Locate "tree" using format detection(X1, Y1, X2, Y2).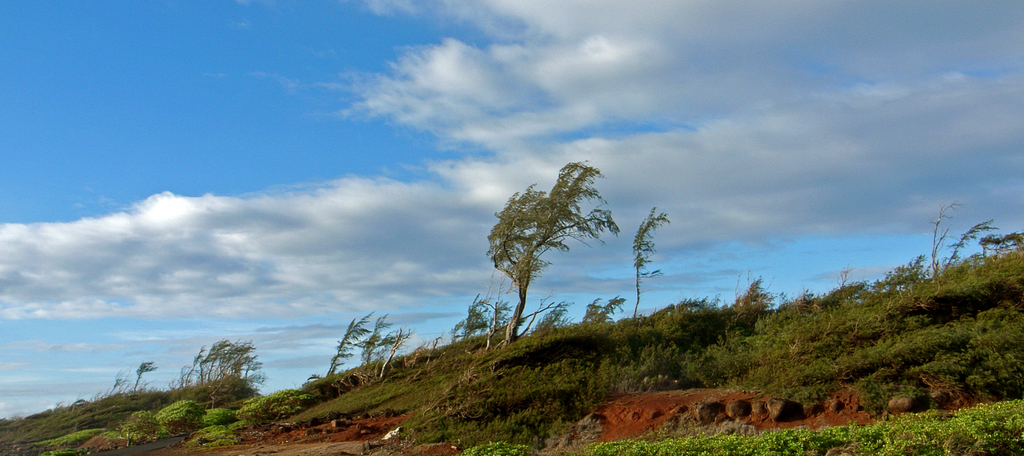
detection(485, 160, 606, 343).
